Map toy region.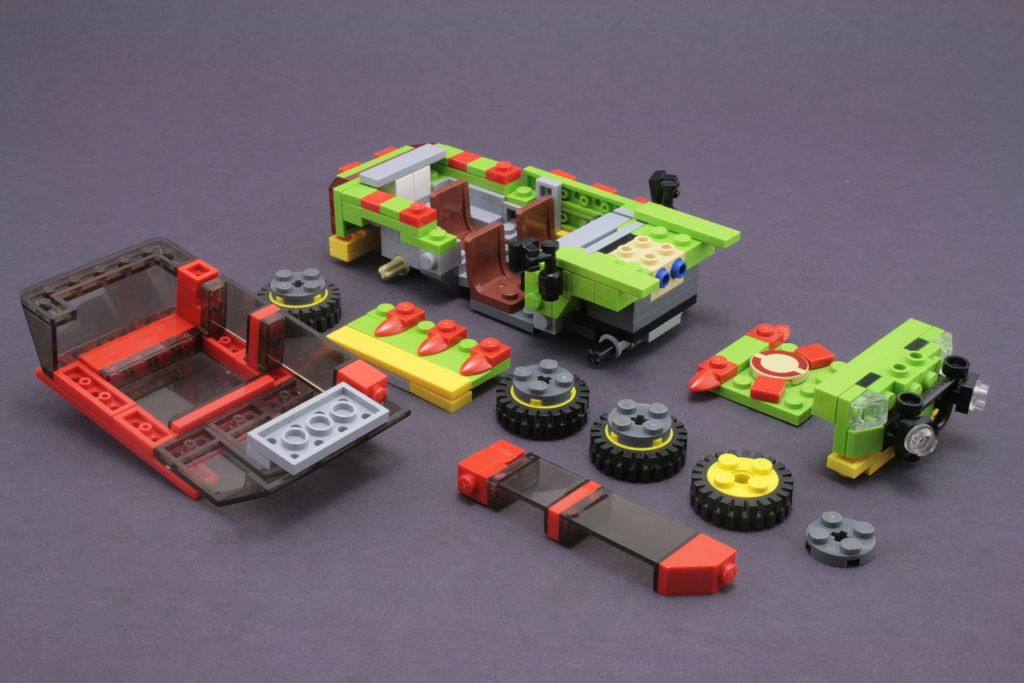
Mapped to (319,298,522,419).
